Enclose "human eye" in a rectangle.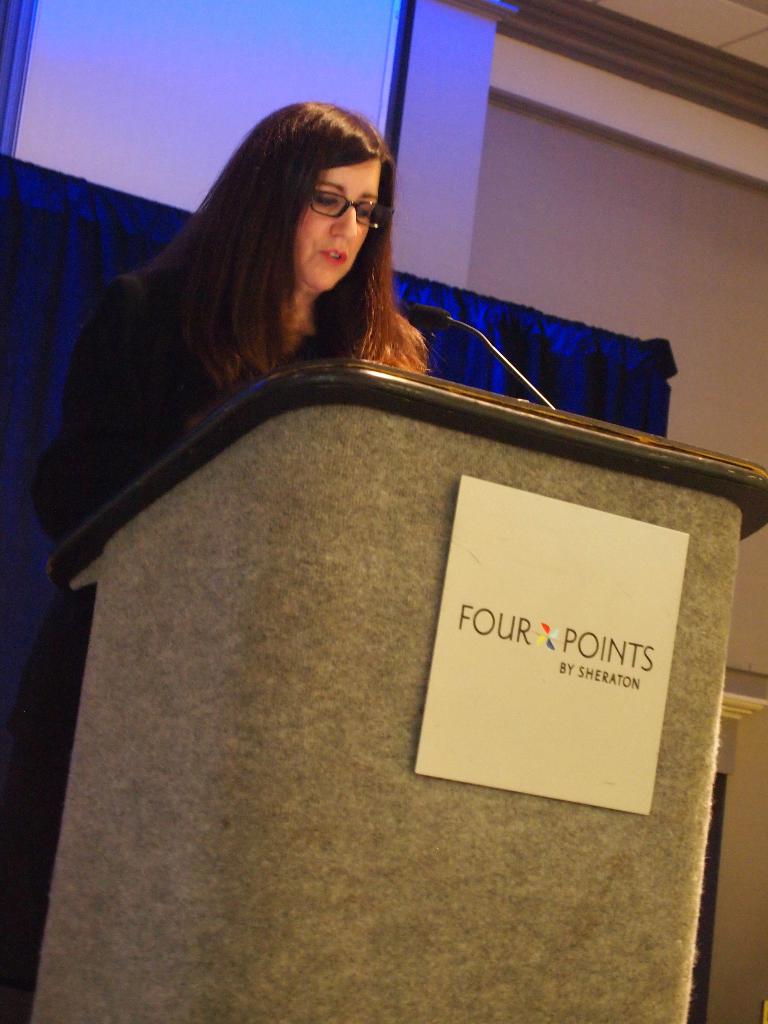
pyautogui.locateOnScreen(312, 187, 340, 207).
